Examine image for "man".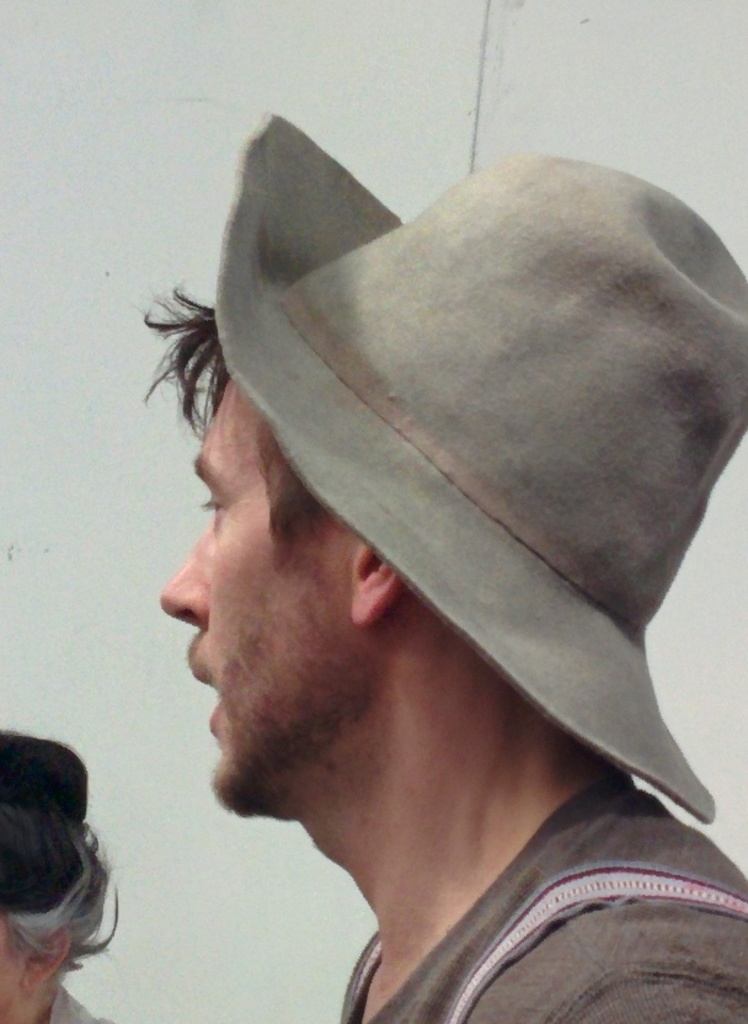
Examination result: 141, 92, 746, 1023.
